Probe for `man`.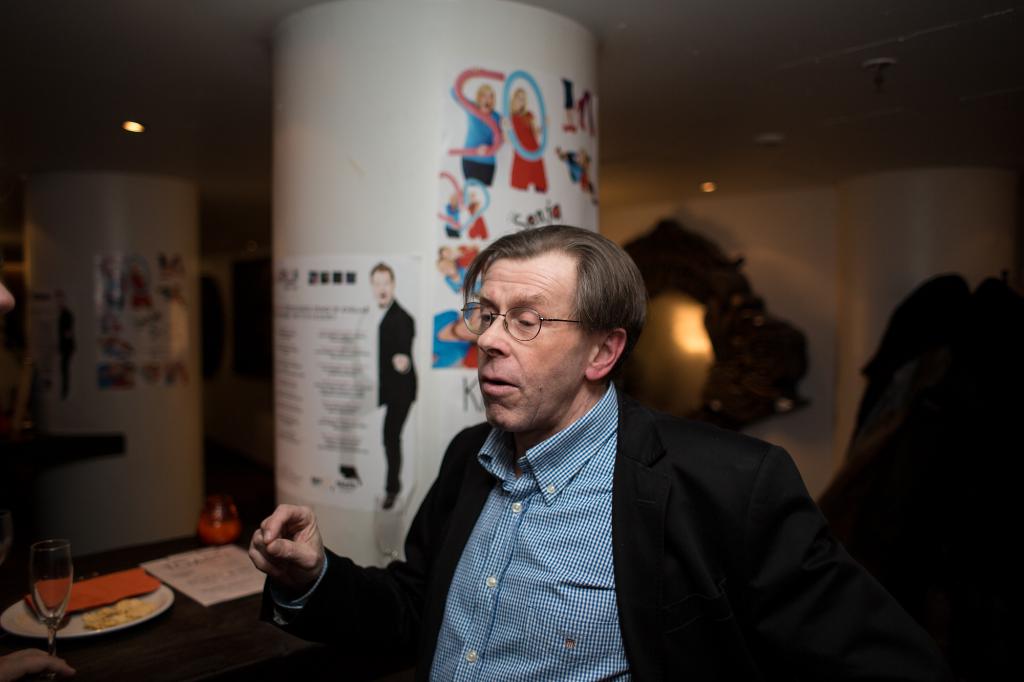
Probe result: Rect(278, 142, 803, 662).
